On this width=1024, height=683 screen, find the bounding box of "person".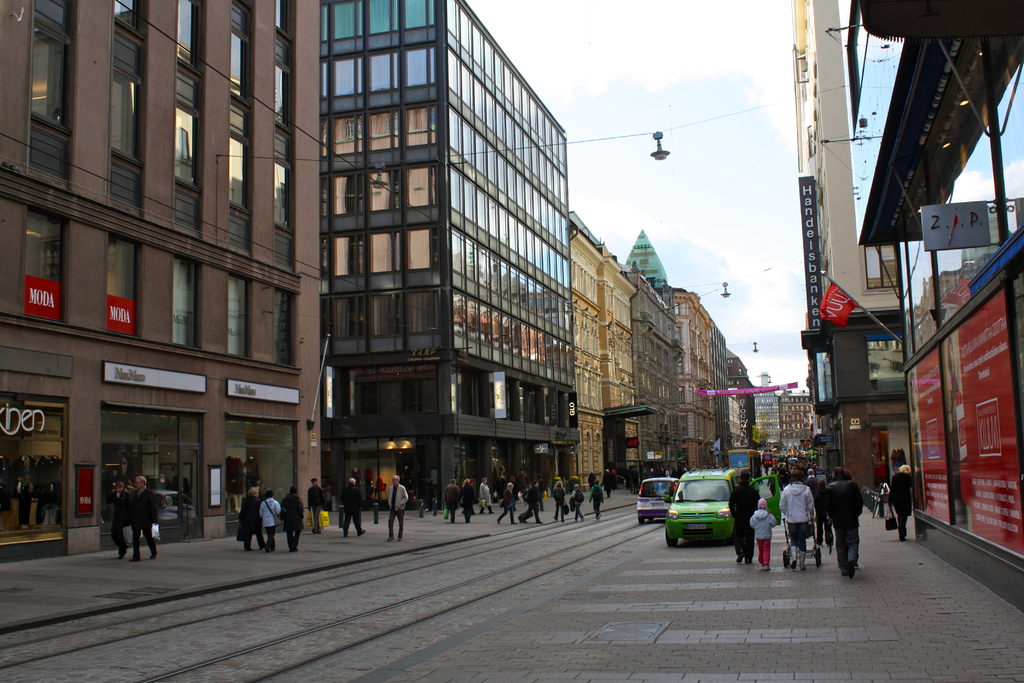
Bounding box: bbox=[281, 486, 305, 552].
